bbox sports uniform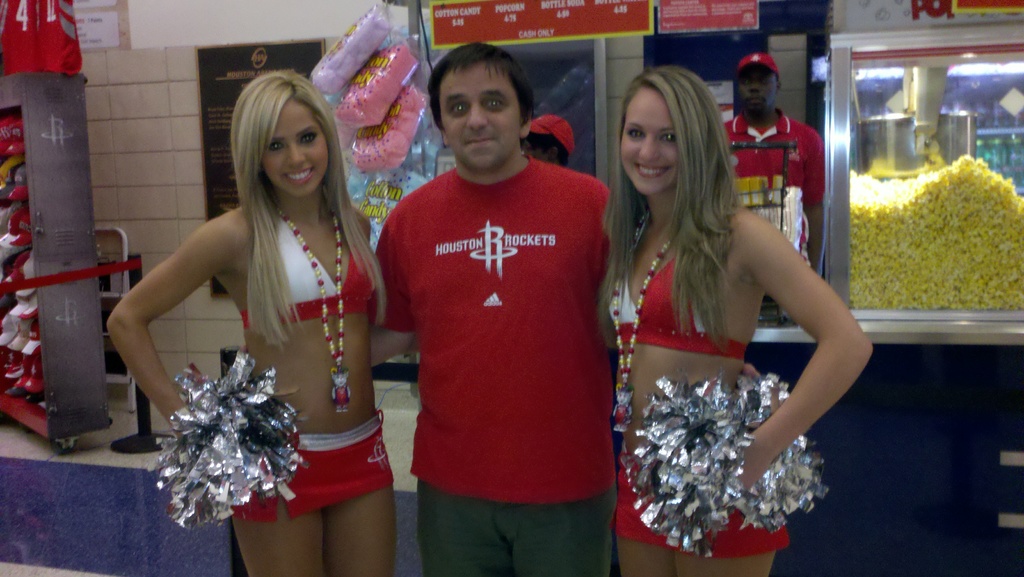
[left=0, top=302, right=26, bottom=346]
